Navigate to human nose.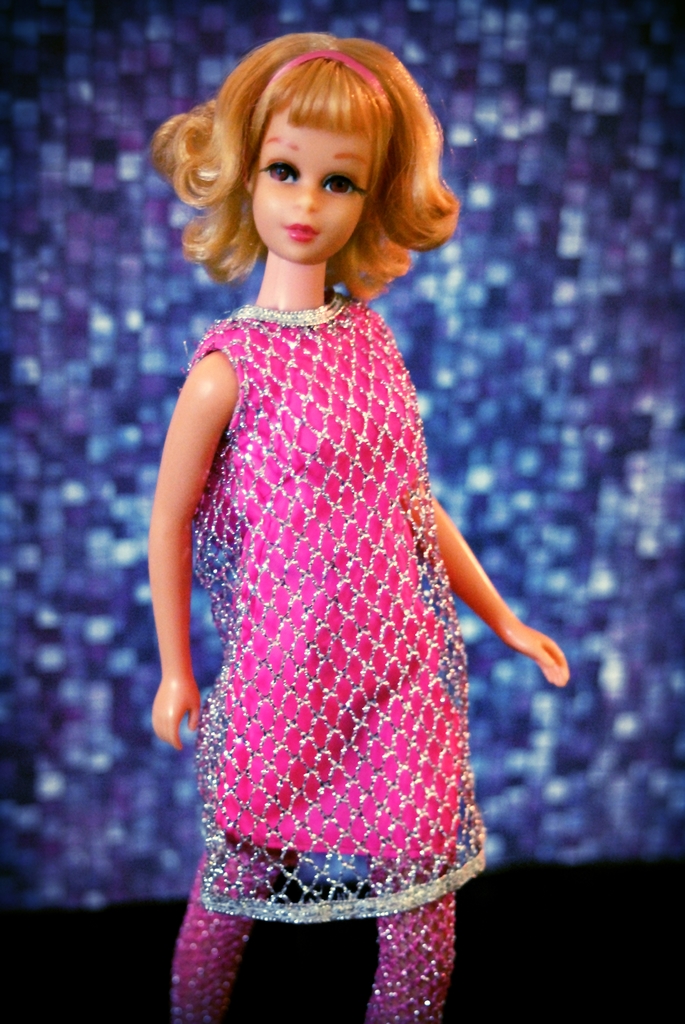
Navigation target: <region>290, 184, 319, 211</region>.
